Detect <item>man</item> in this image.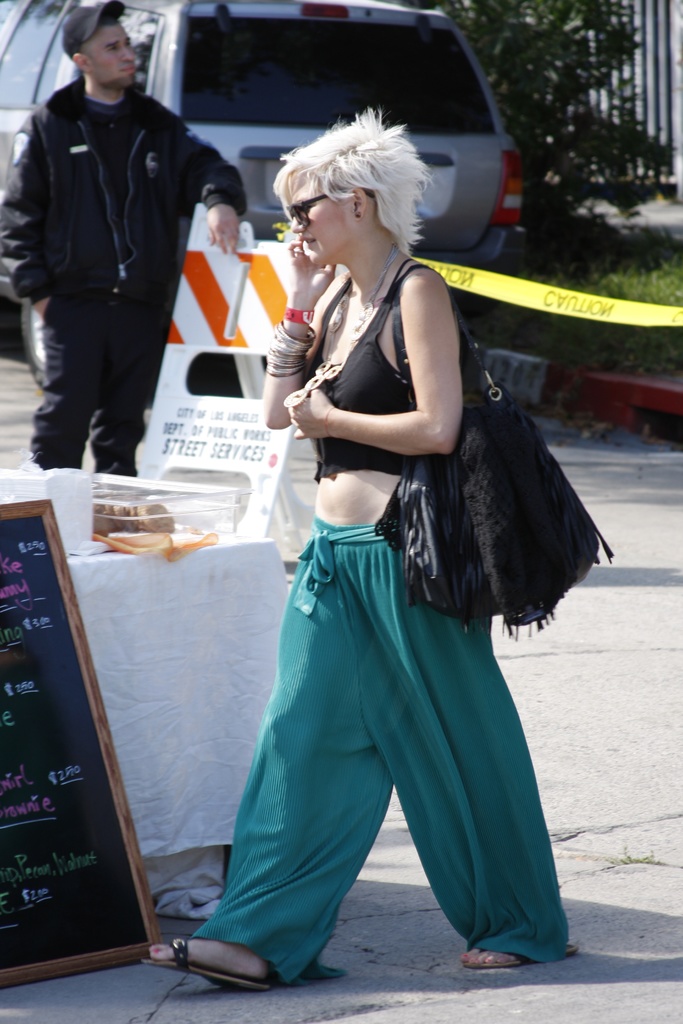
Detection: {"left": 15, "top": 22, "right": 238, "bottom": 488}.
